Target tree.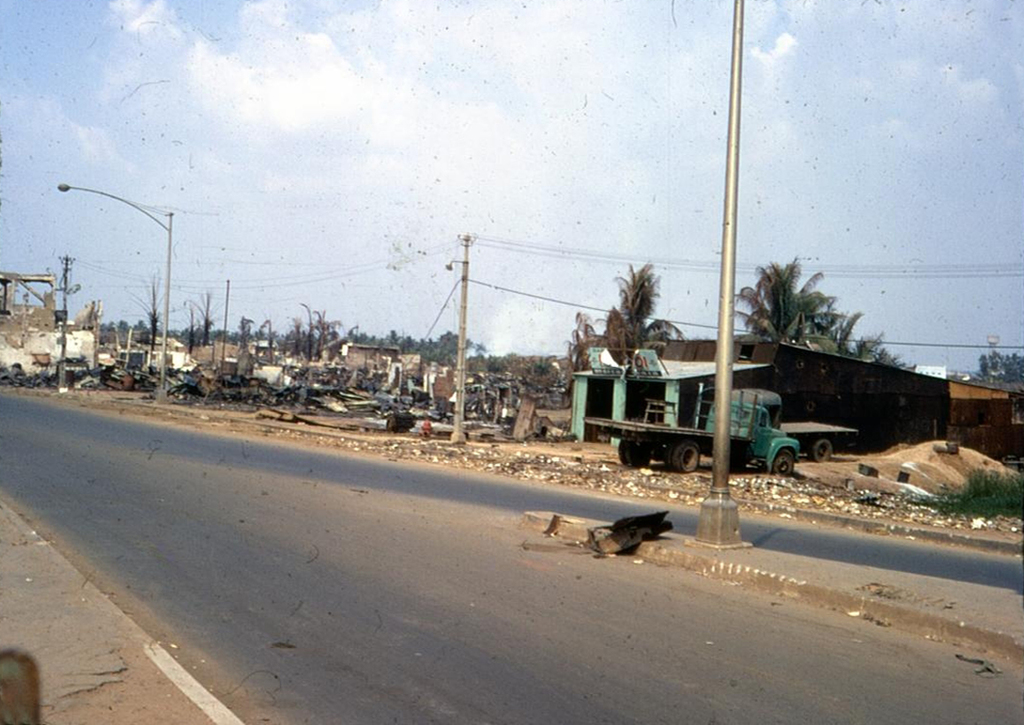
Target region: box(604, 252, 674, 364).
